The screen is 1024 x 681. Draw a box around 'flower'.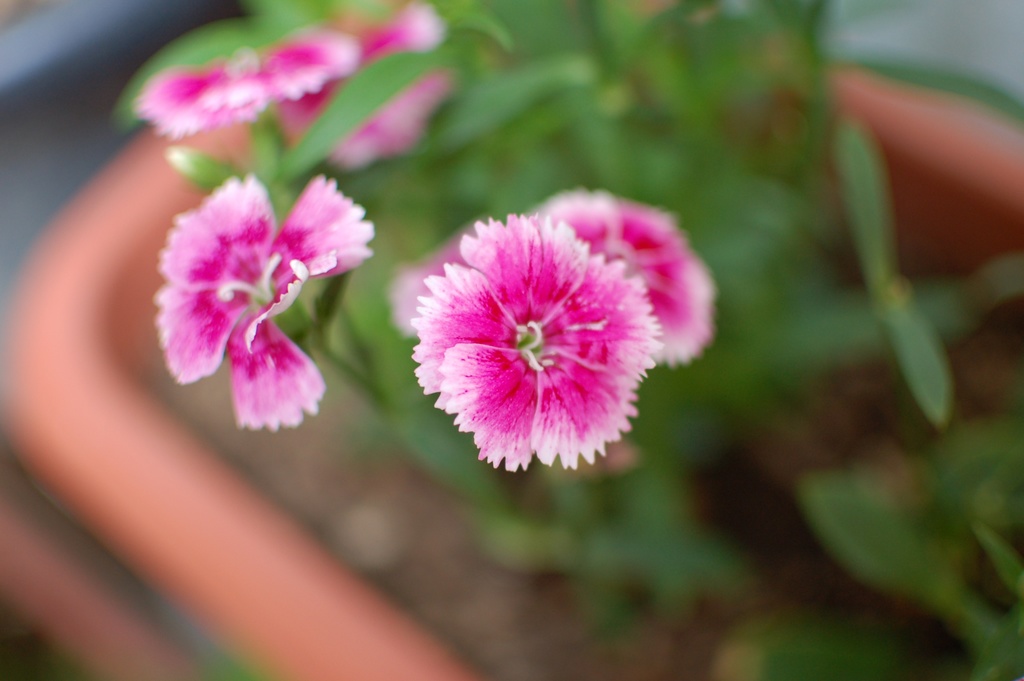
x1=133 y1=20 x2=360 y2=141.
